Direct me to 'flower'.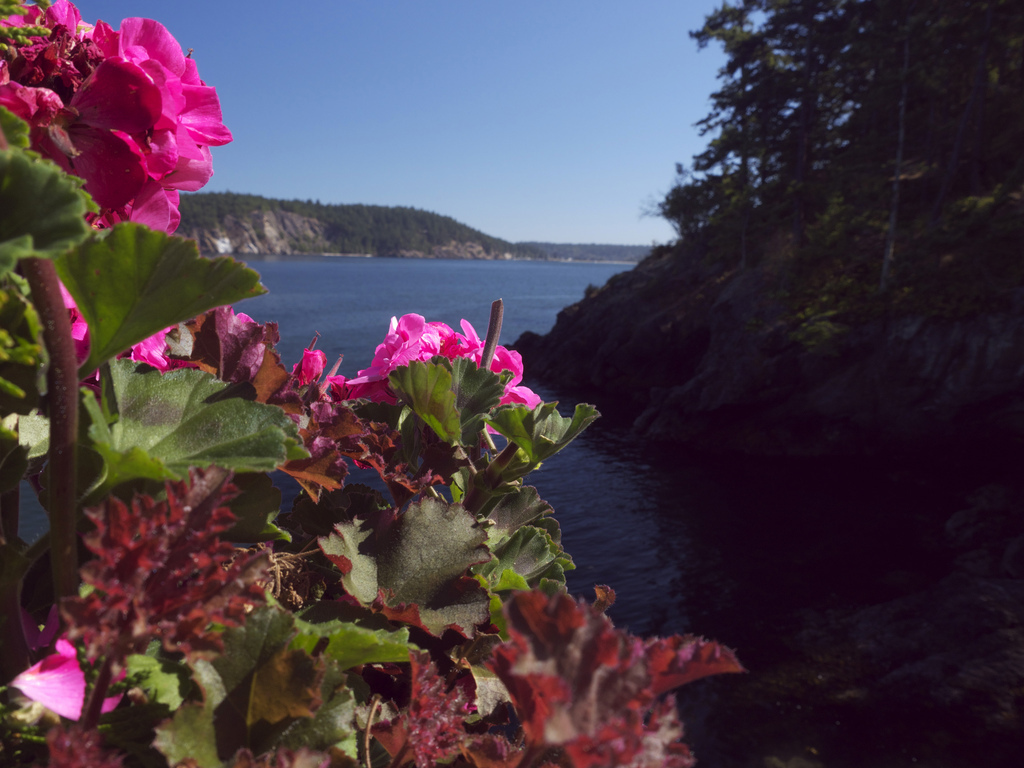
Direction: (1, 0, 239, 400).
